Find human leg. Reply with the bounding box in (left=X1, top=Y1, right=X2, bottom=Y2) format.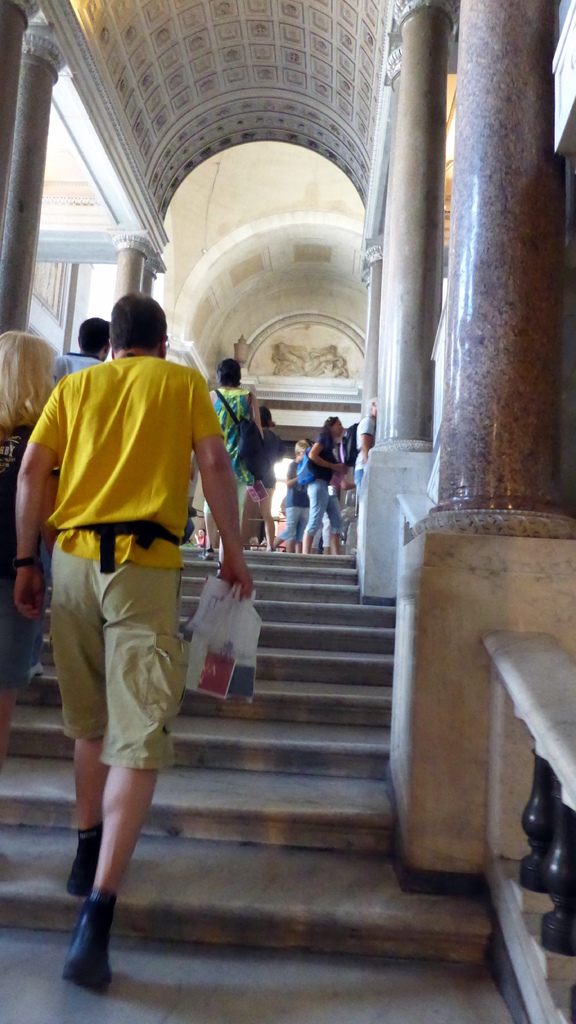
(left=305, top=476, right=319, bottom=541).
